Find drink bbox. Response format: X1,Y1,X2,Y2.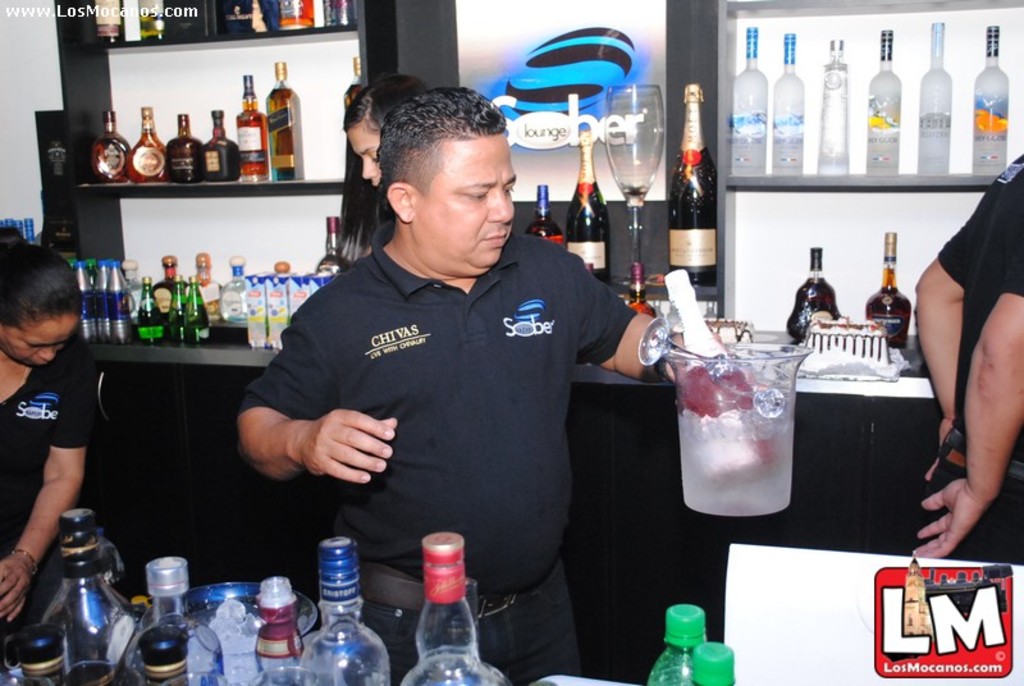
867,266,909,348.
